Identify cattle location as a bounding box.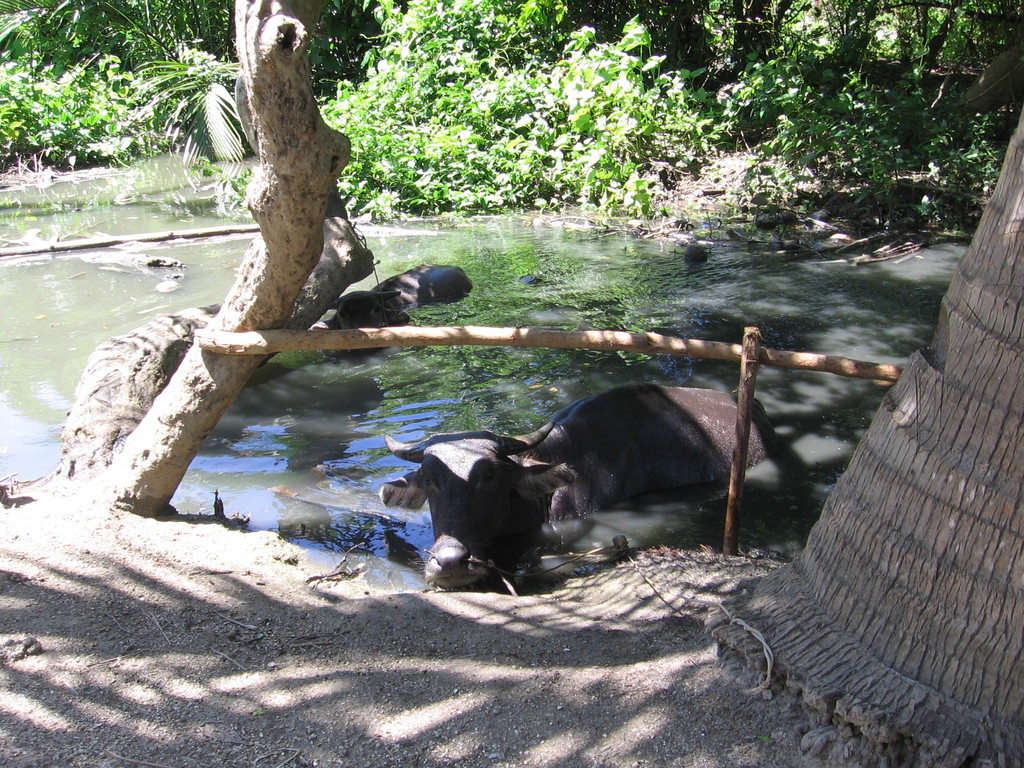
locate(373, 382, 742, 596).
